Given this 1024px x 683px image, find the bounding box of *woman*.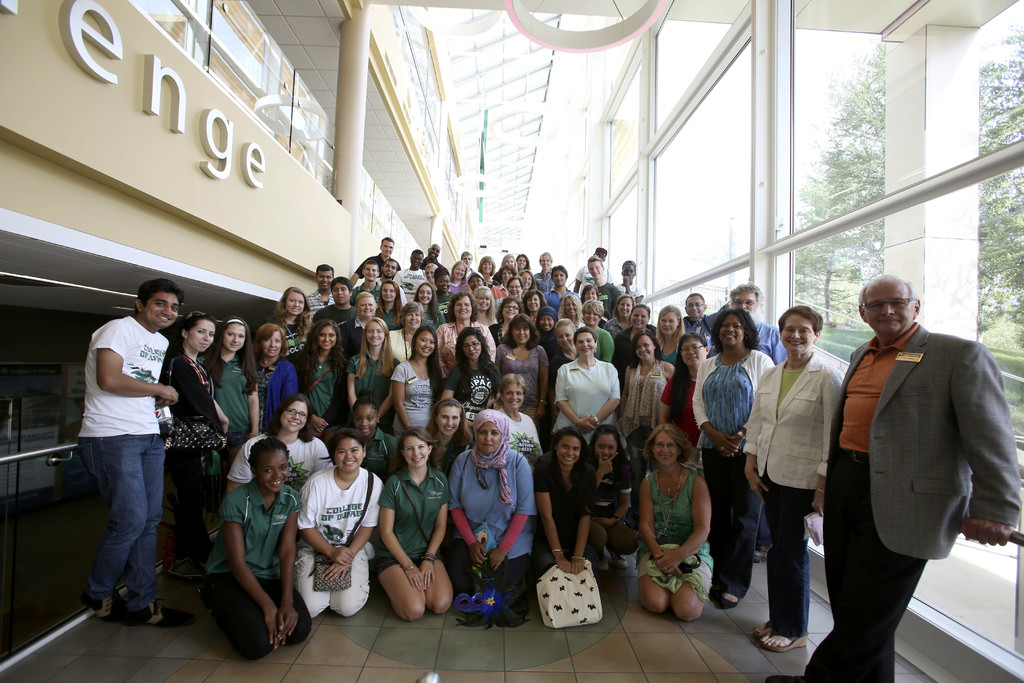
left=524, top=290, right=544, bottom=338.
